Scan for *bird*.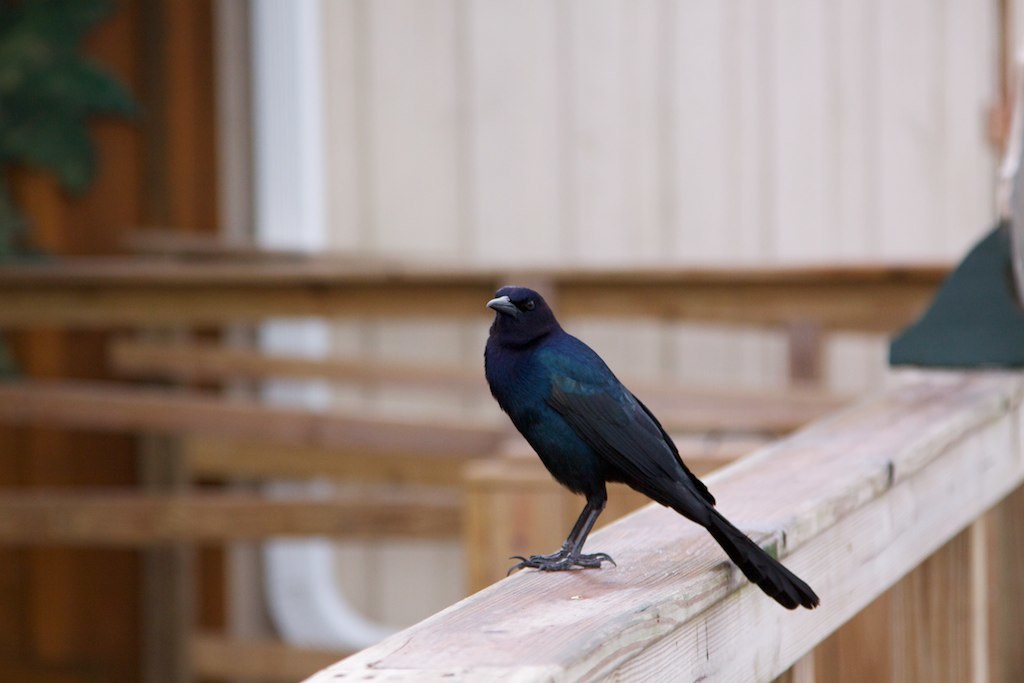
Scan result: <region>482, 282, 825, 616</region>.
